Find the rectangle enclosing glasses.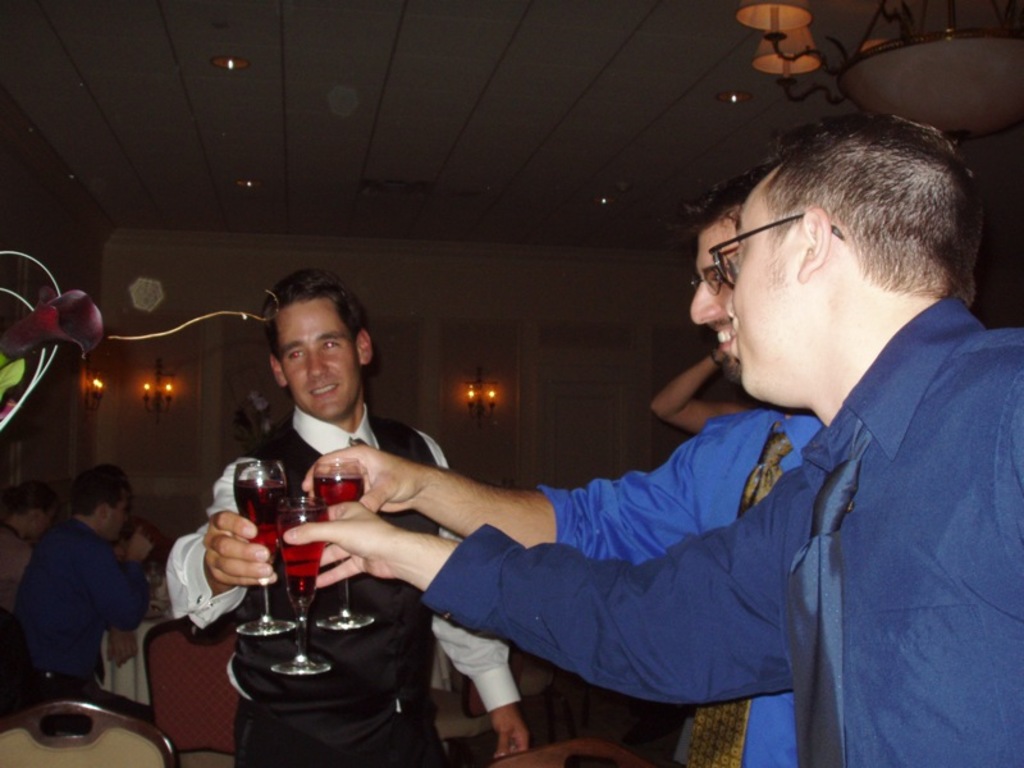
bbox=[685, 223, 806, 292].
